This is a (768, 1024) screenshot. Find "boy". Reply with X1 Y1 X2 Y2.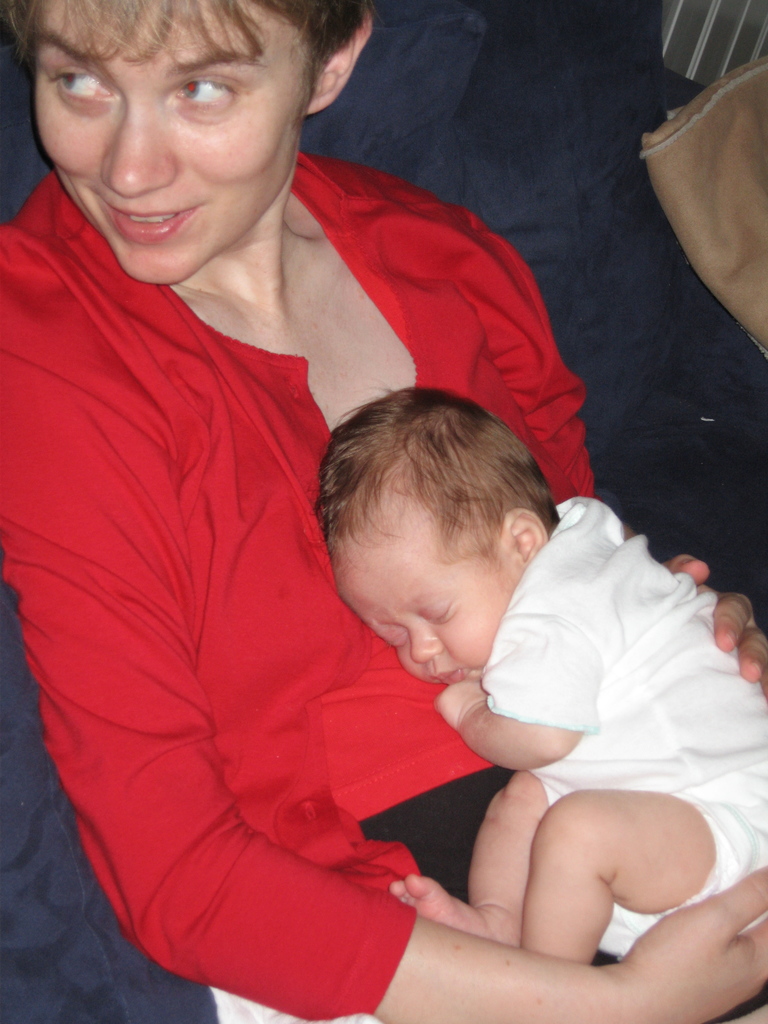
309 386 767 970.
